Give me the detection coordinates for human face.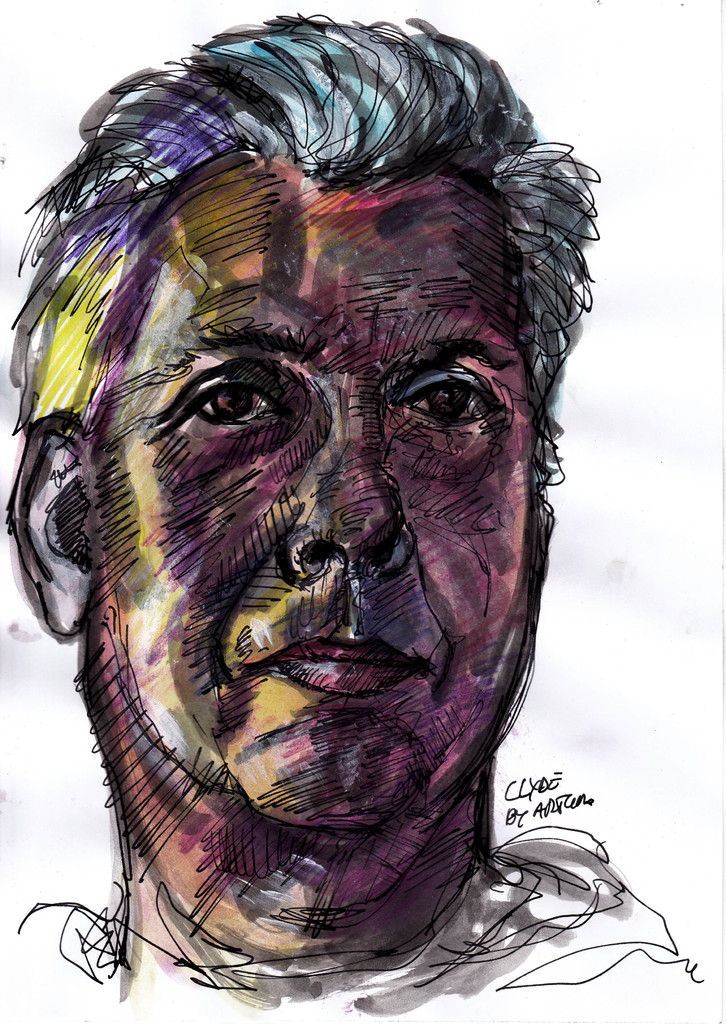
bbox(99, 164, 542, 850).
